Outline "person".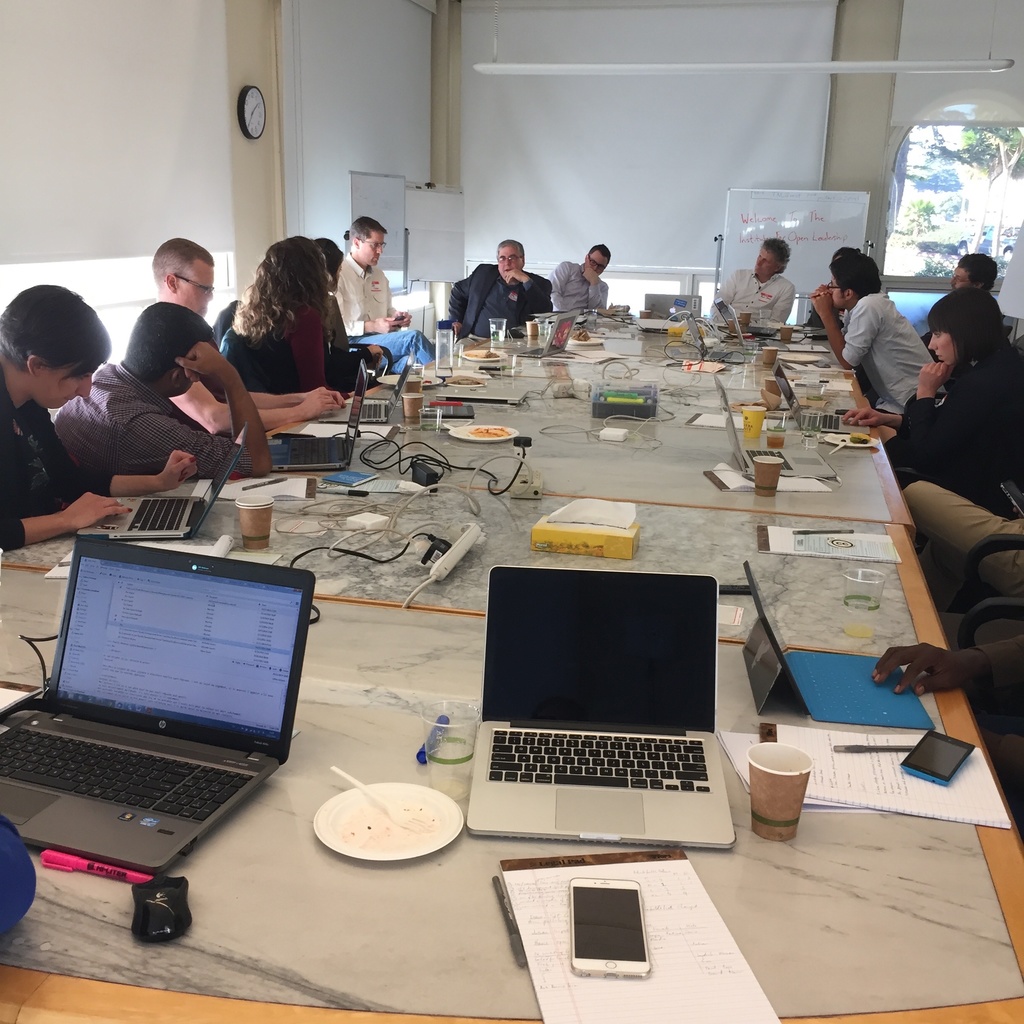
Outline: select_region(878, 280, 1023, 542).
